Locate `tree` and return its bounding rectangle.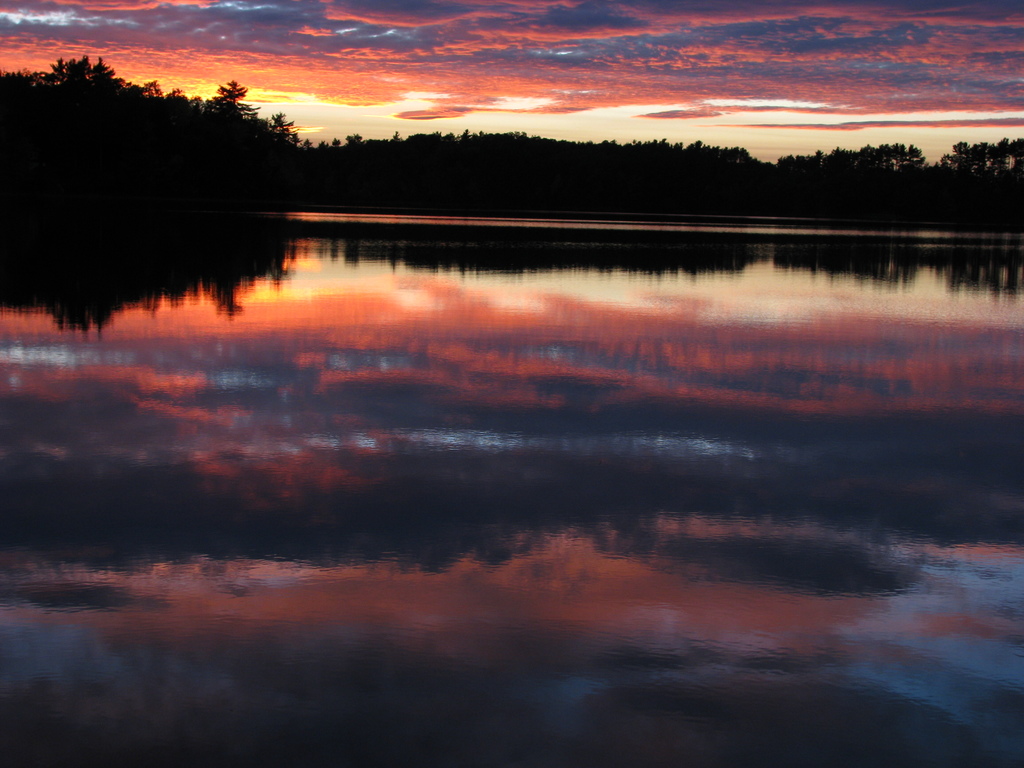
box=[214, 76, 260, 118].
